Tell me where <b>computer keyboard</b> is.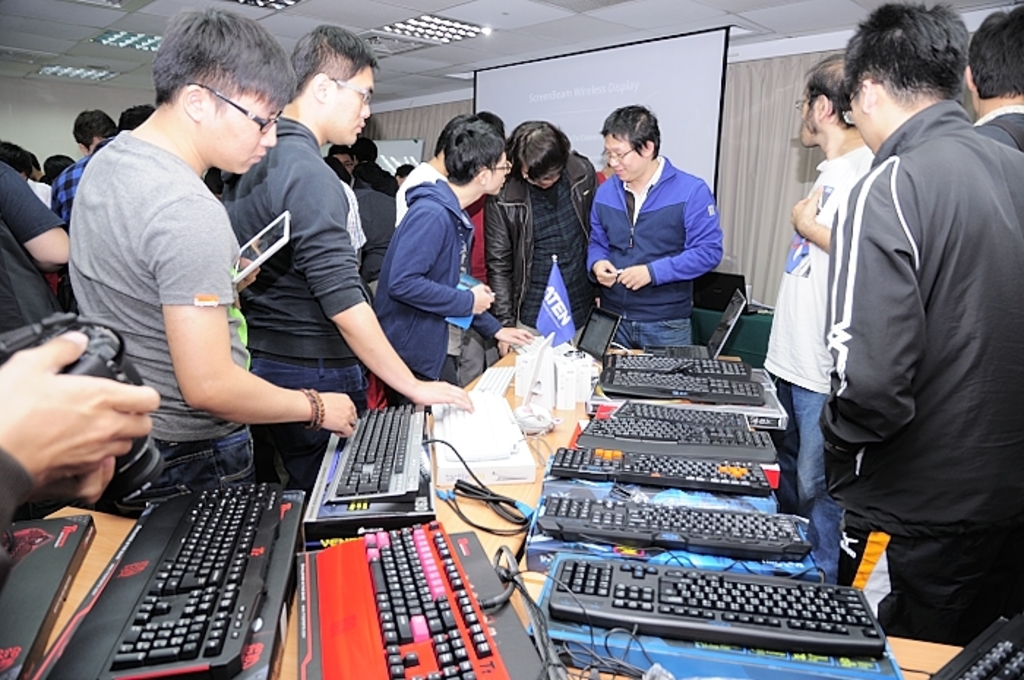
<b>computer keyboard</b> is at bbox=(611, 354, 749, 380).
